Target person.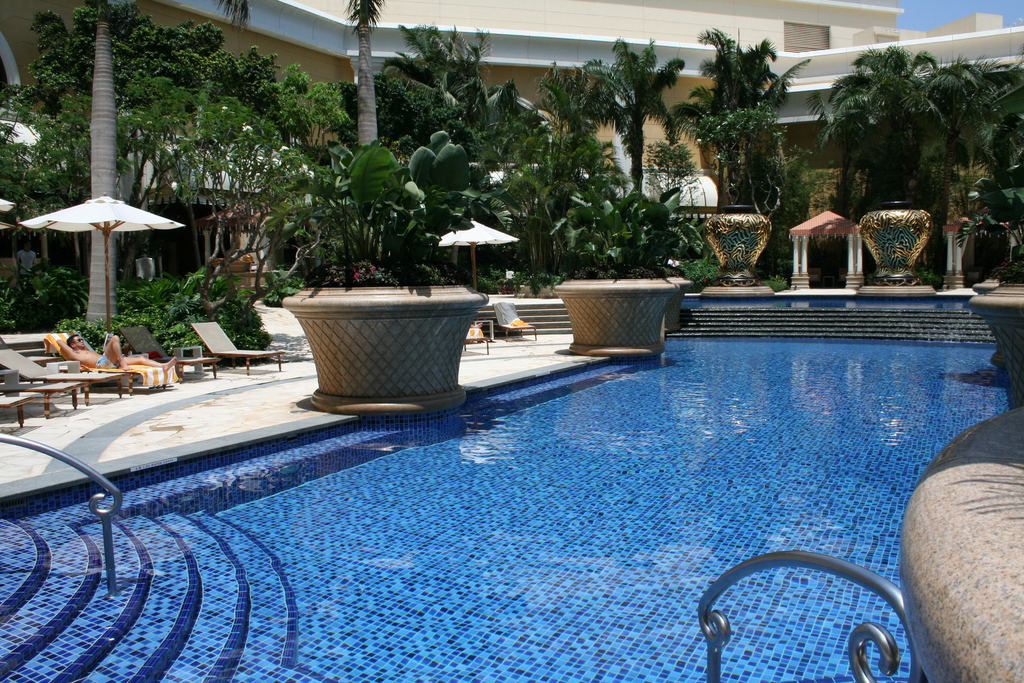
Target region: [left=56, top=336, right=179, bottom=372].
